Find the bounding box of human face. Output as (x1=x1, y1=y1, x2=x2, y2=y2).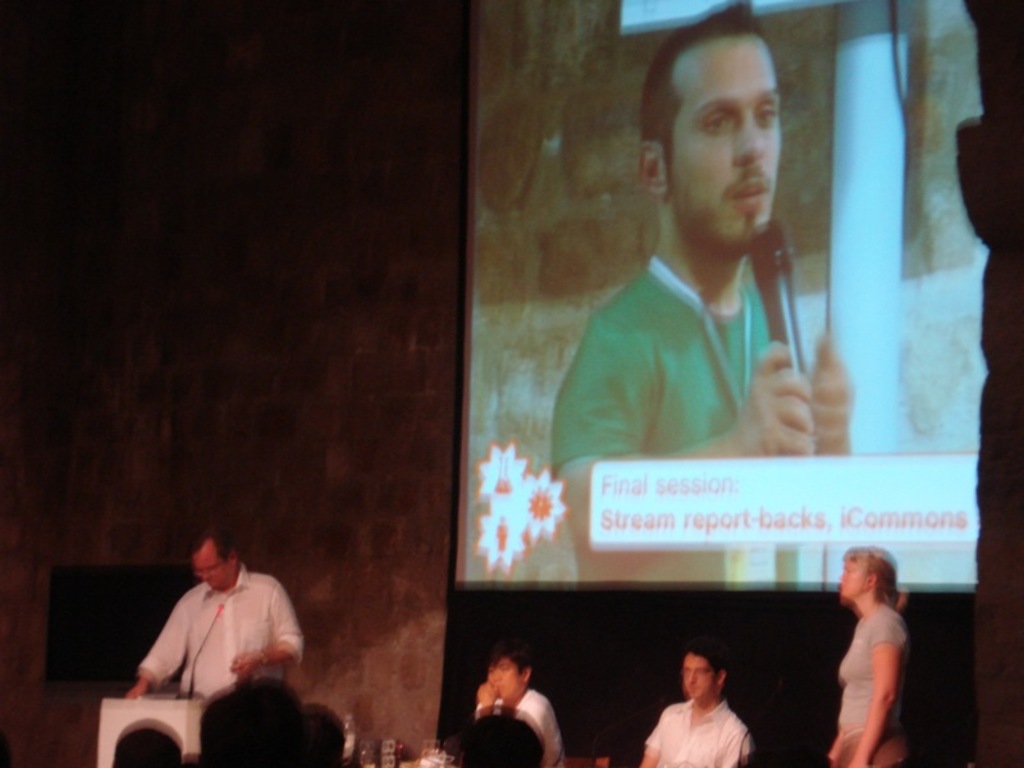
(x1=837, y1=557, x2=867, y2=595).
